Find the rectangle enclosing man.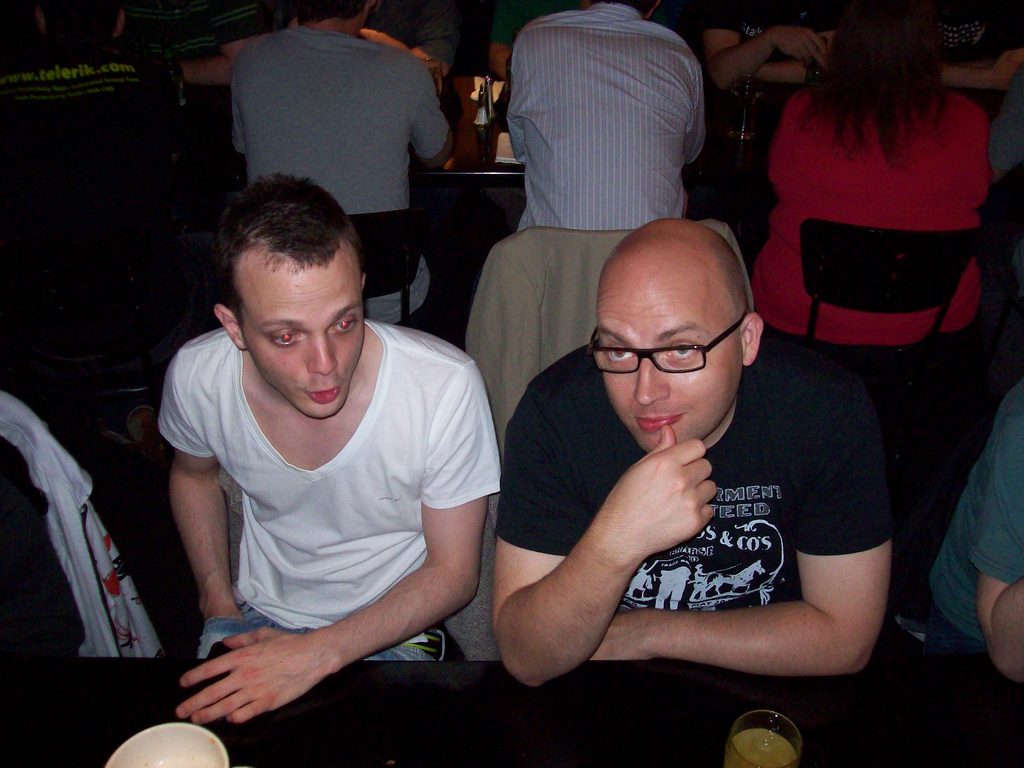
(left=505, top=0, right=707, bottom=233).
